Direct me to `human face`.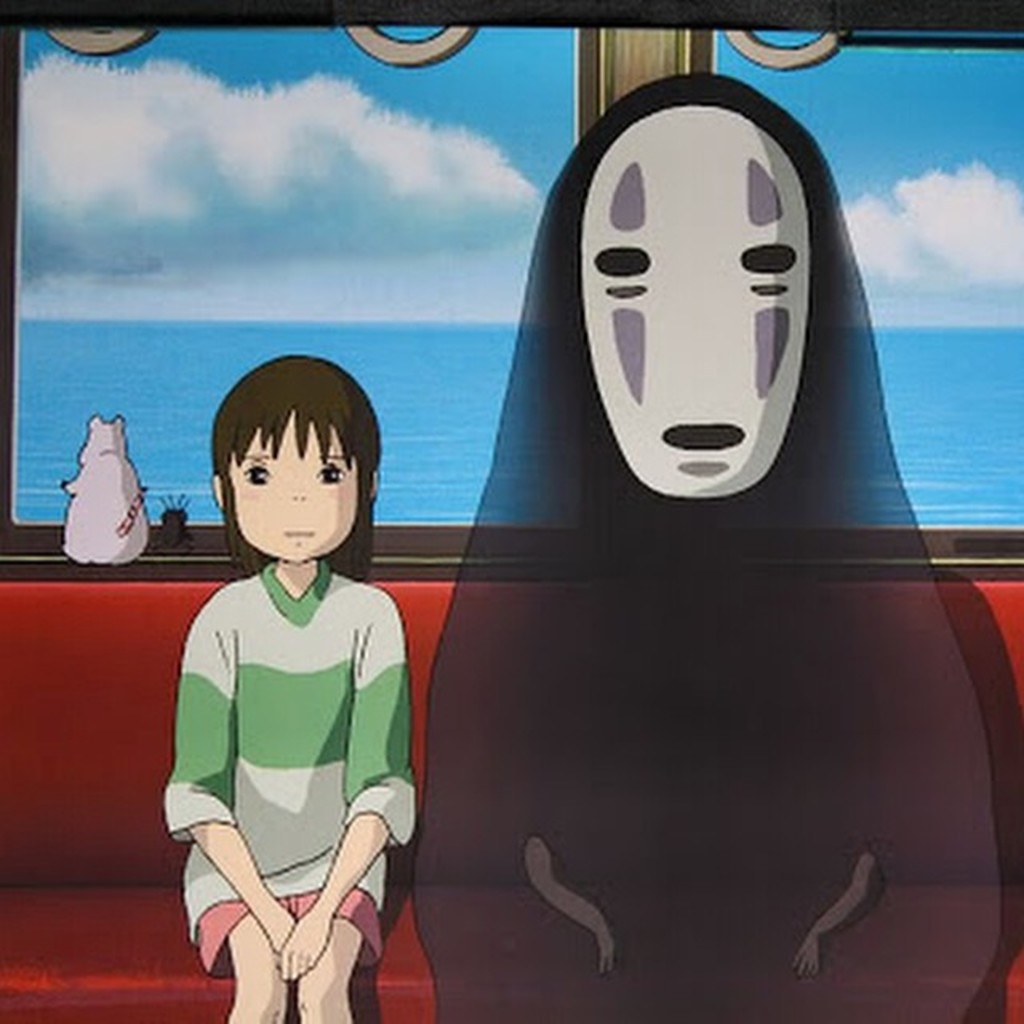
Direction: <region>235, 411, 357, 562</region>.
